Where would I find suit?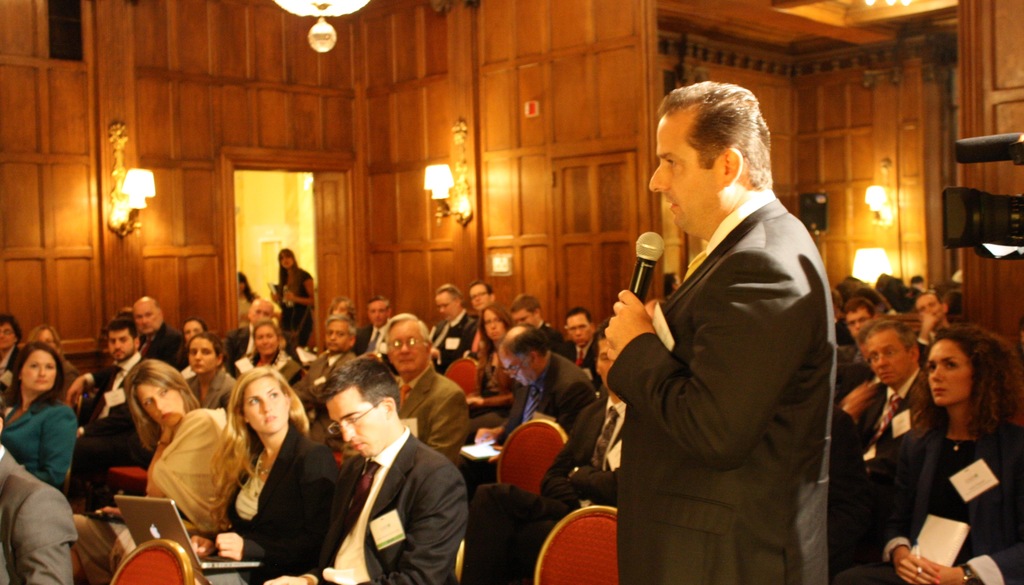
At <region>298, 371, 464, 584</region>.
